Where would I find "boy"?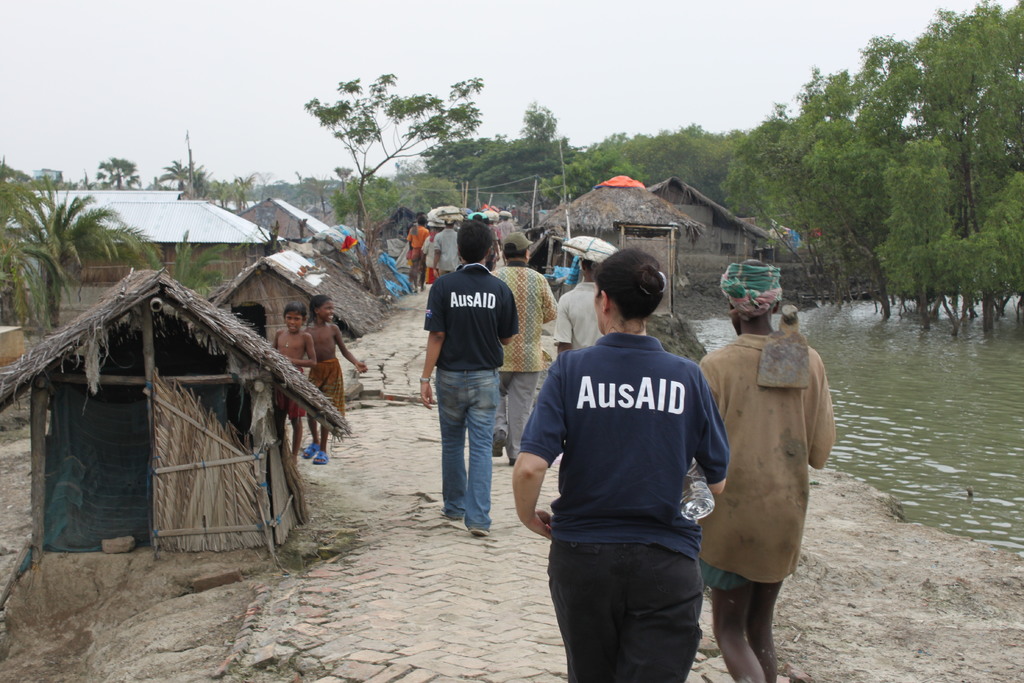
At box=[271, 304, 313, 456].
